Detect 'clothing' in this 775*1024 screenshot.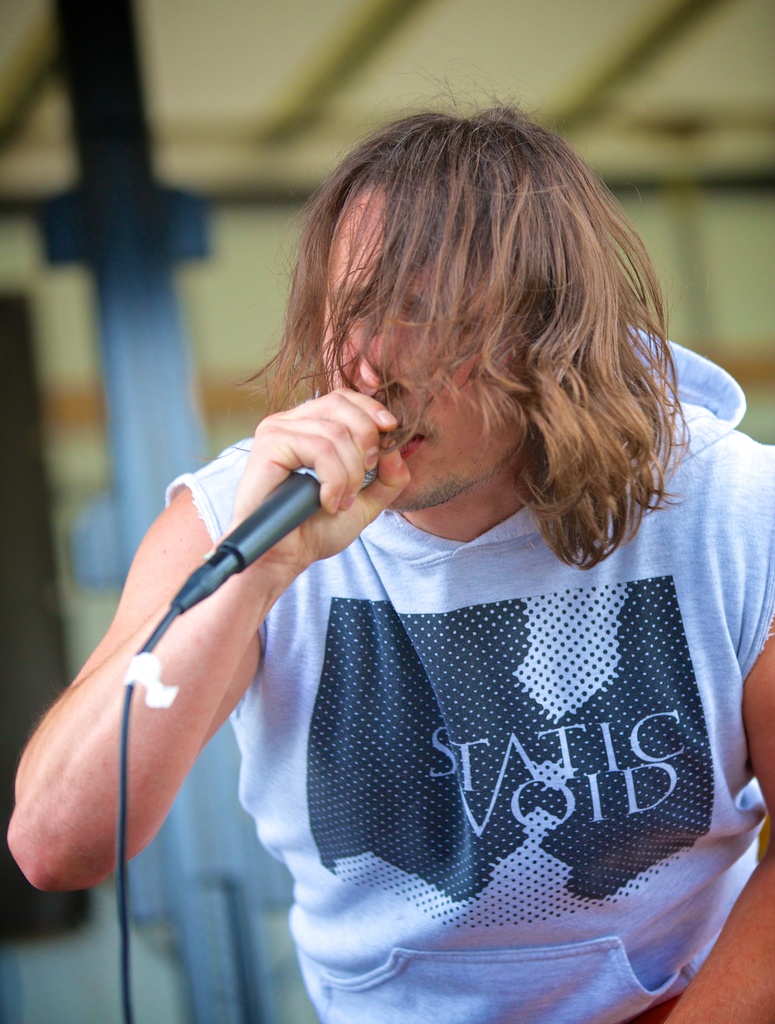
Detection: 205, 451, 774, 980.
